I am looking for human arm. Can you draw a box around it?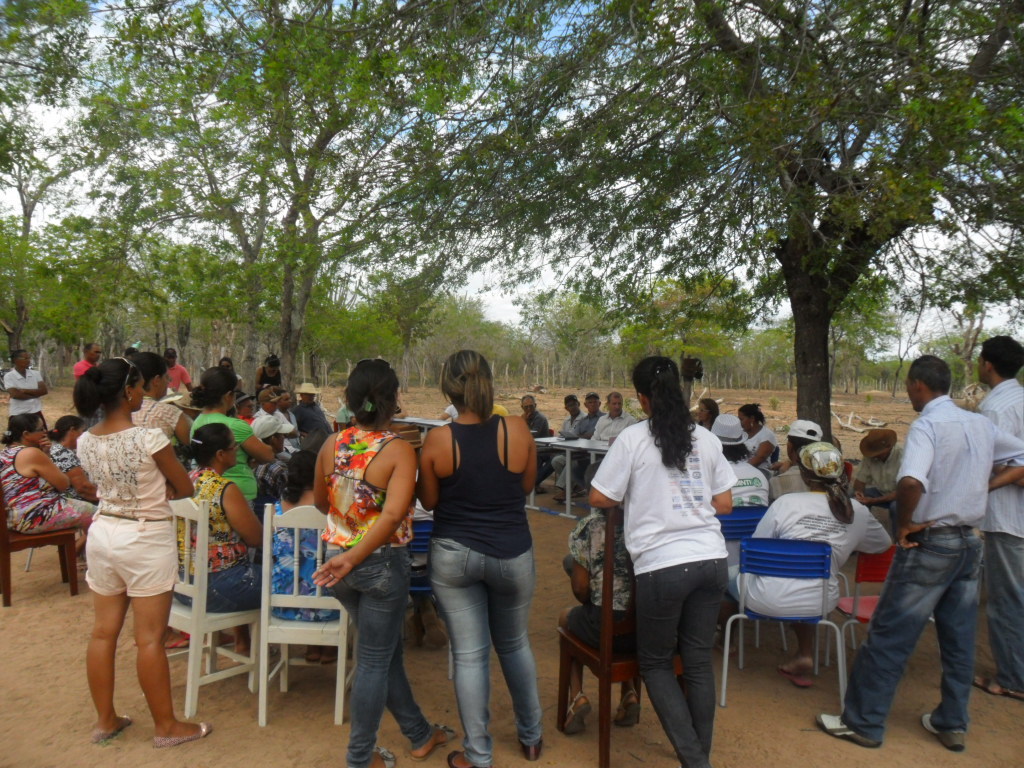
Sure, the bounding box is {"left": 283, "top": 419, "right": 293, "bottom": 441}.
